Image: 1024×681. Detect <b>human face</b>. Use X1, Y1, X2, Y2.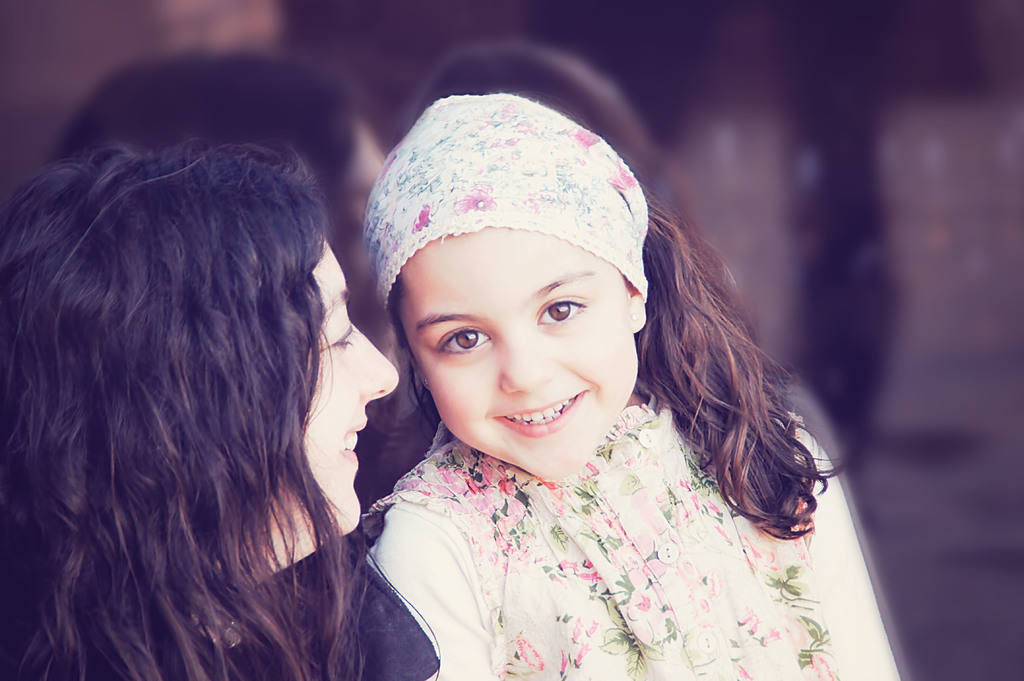
401, 238, 641, 482.
